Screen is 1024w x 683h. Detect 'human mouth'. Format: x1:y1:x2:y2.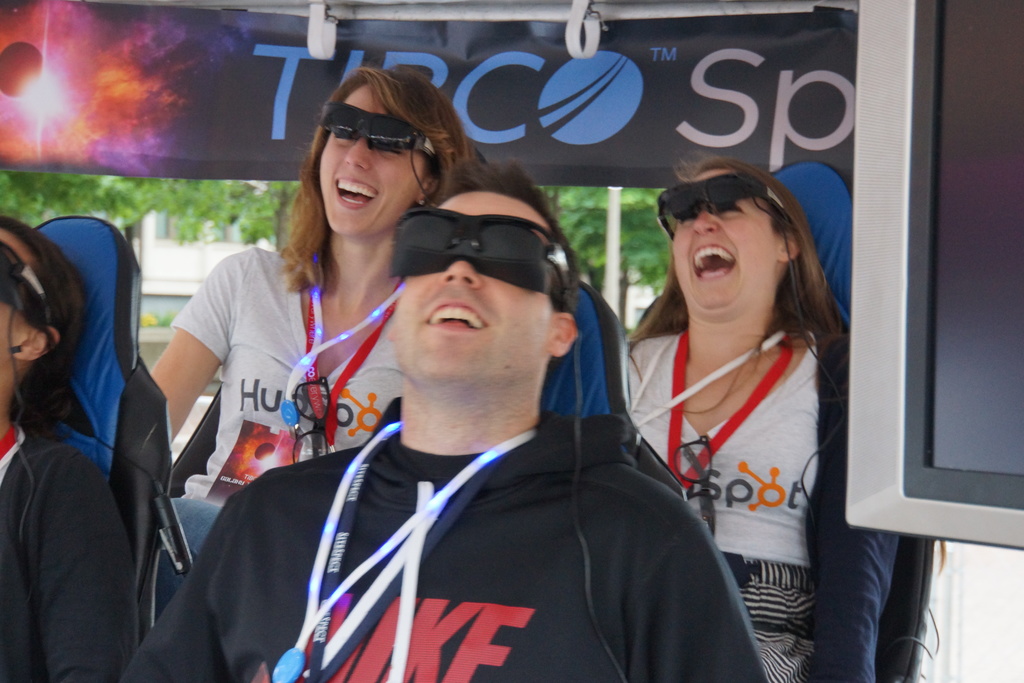
333:172:376:214.
